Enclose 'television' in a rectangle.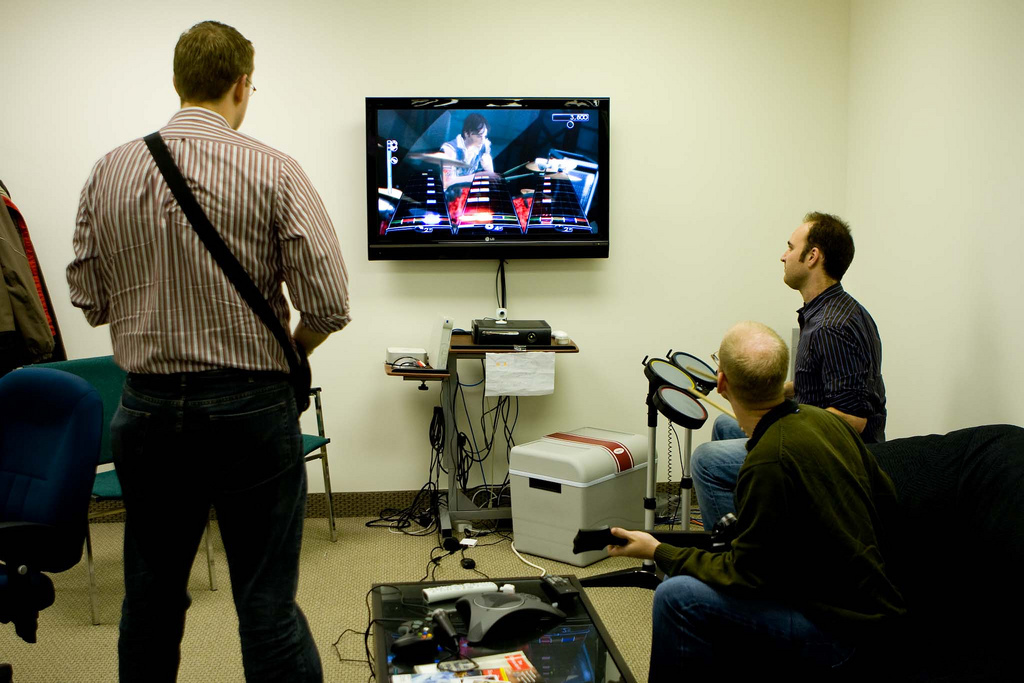
bbox=[365, 97, 608, 259].
